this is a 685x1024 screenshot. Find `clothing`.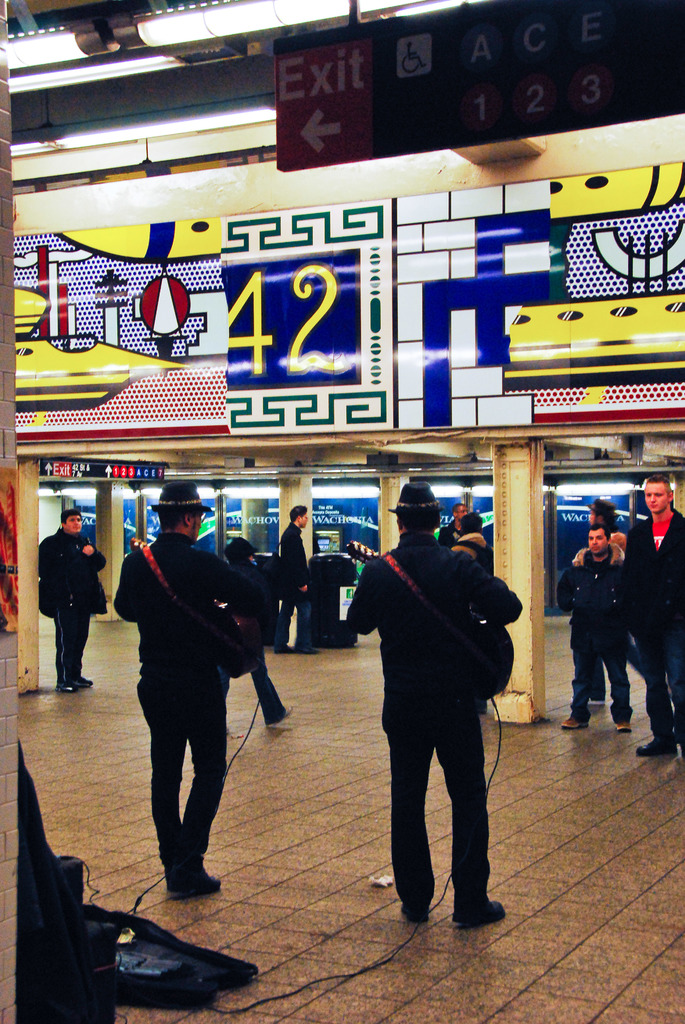
Bounding box: box(629, 512, 684, 638).
